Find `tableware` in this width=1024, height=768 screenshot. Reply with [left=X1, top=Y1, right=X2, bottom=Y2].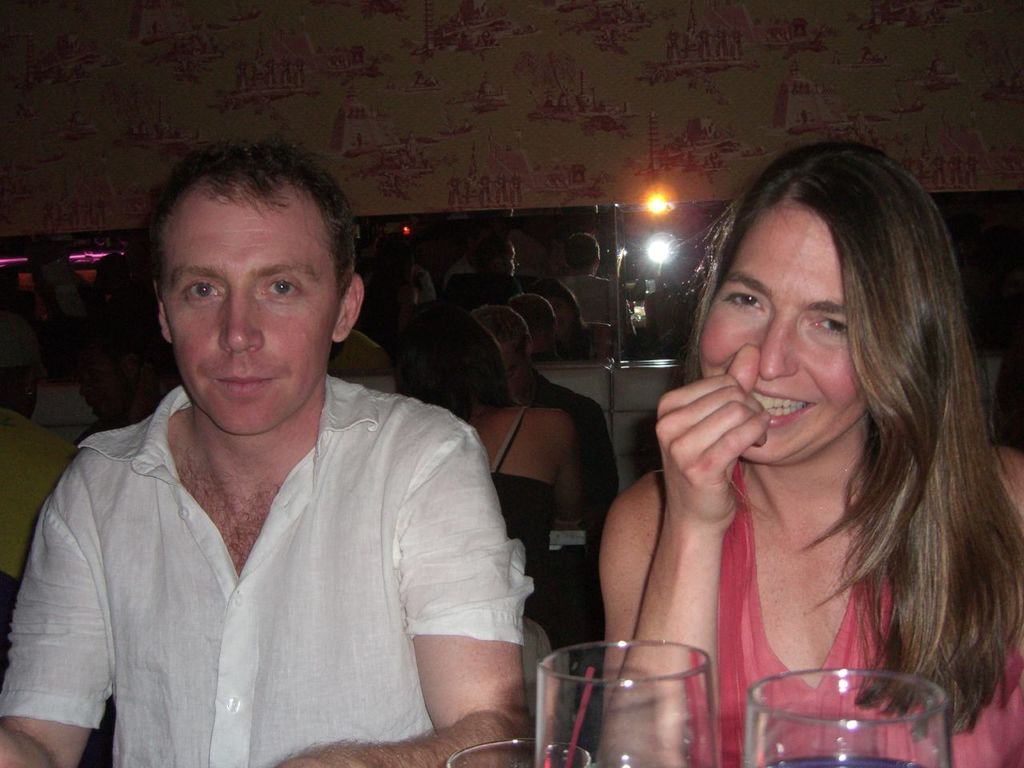
[left=442, top=735, right=594, bottom=767].
